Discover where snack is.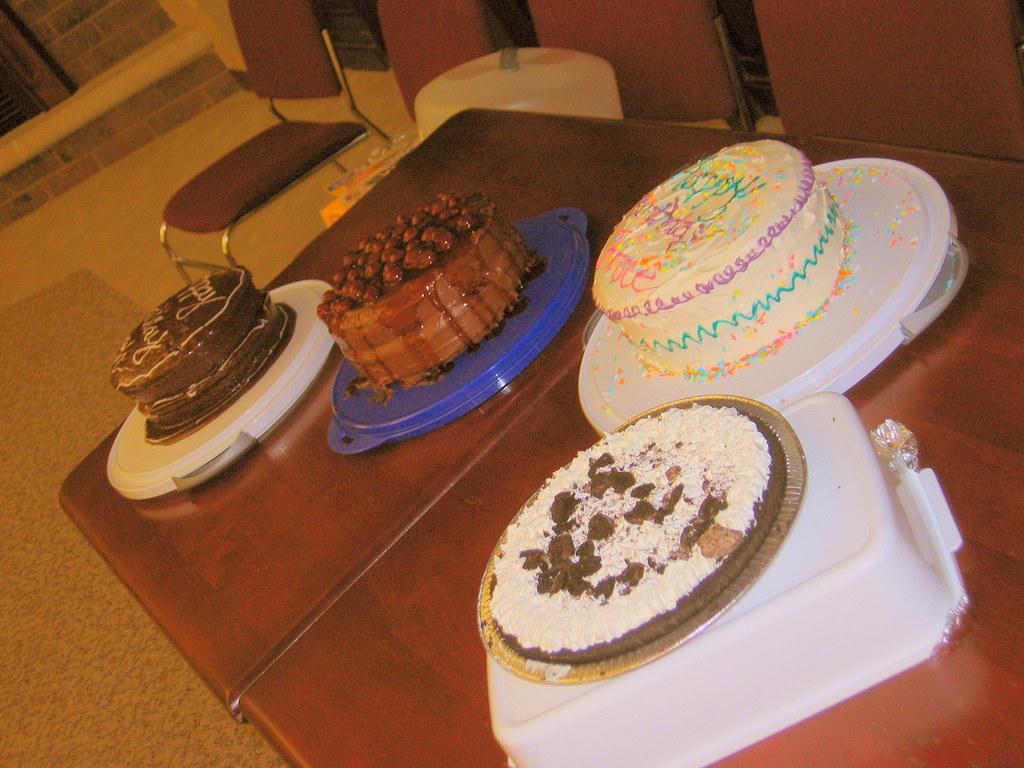
Discovered at x1=315, y1=186, x2=547, y2=403.
